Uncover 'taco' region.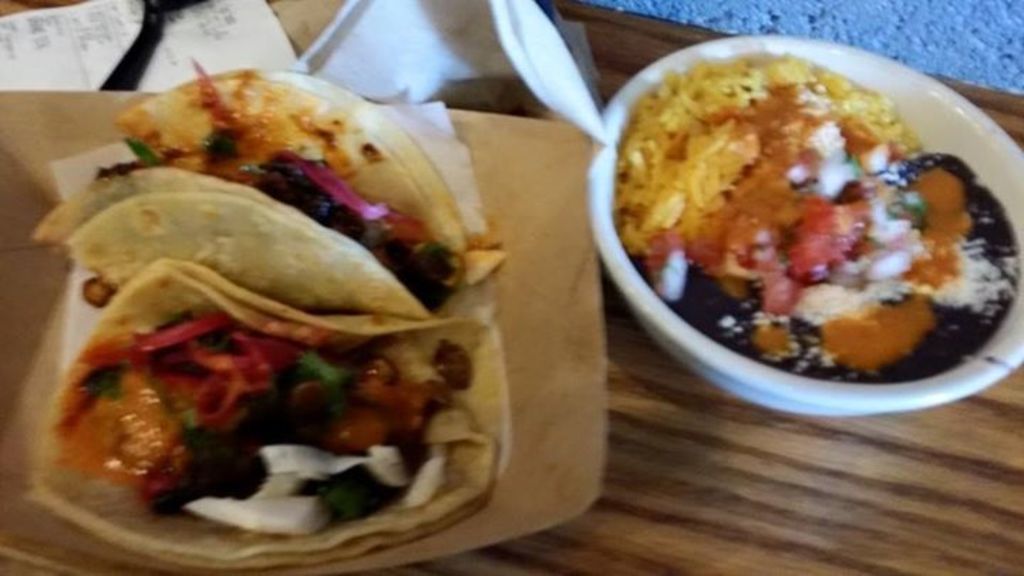
Uncovered: x1=41 y1=100 x2=466 y2=321.
